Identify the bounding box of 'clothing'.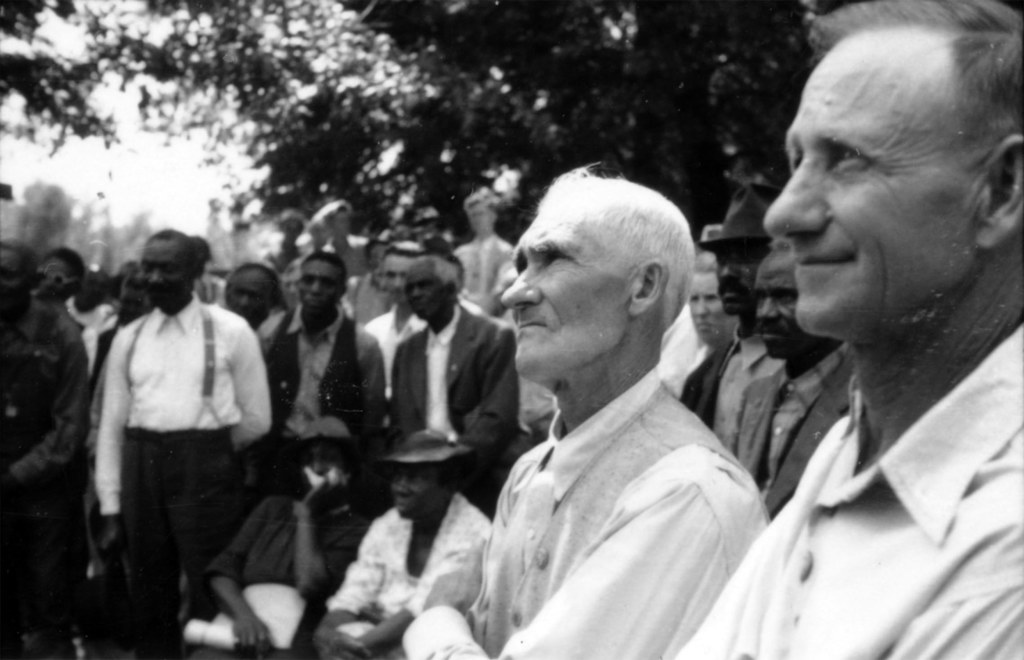
select_region(670, 324, 1023, 659).
